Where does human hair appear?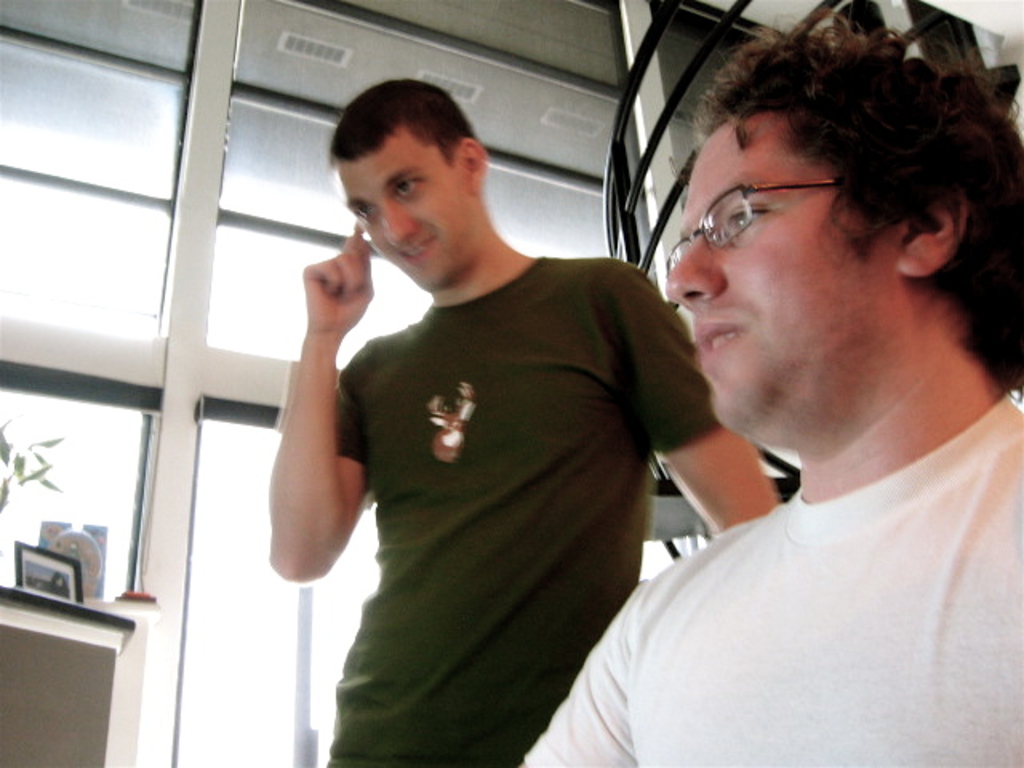
Appears at bbox=[328, 77, 474, 162].
